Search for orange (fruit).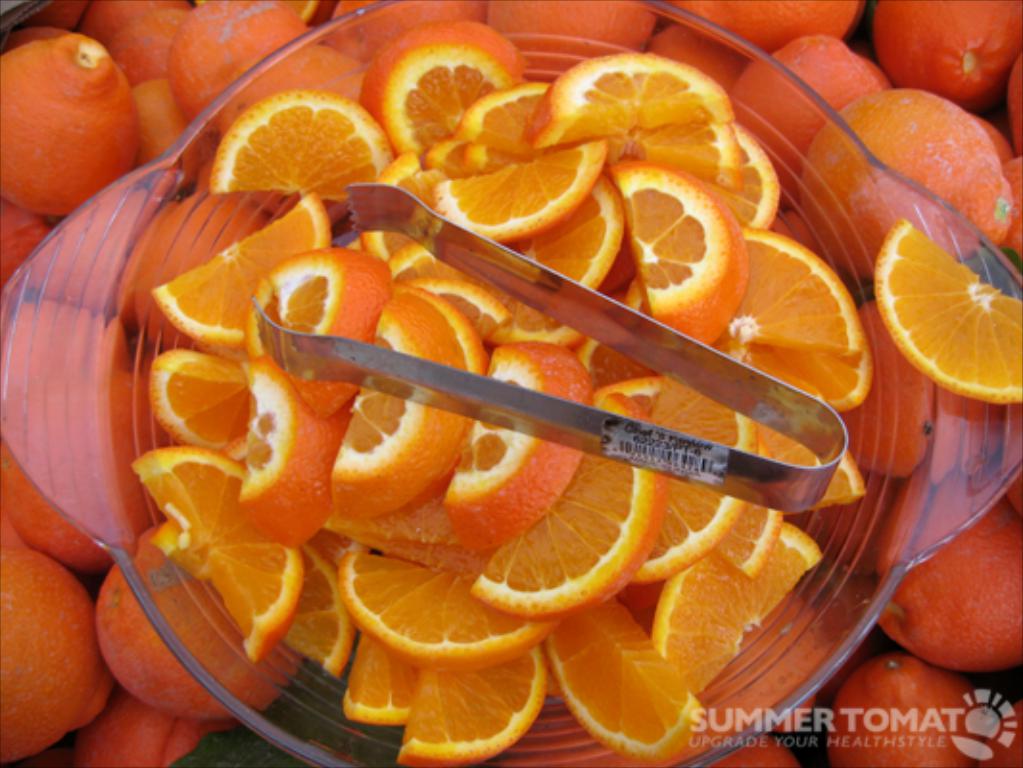
Found at {"x1": 441, "y1": 144, "x2": 597, "y2": 242}.
